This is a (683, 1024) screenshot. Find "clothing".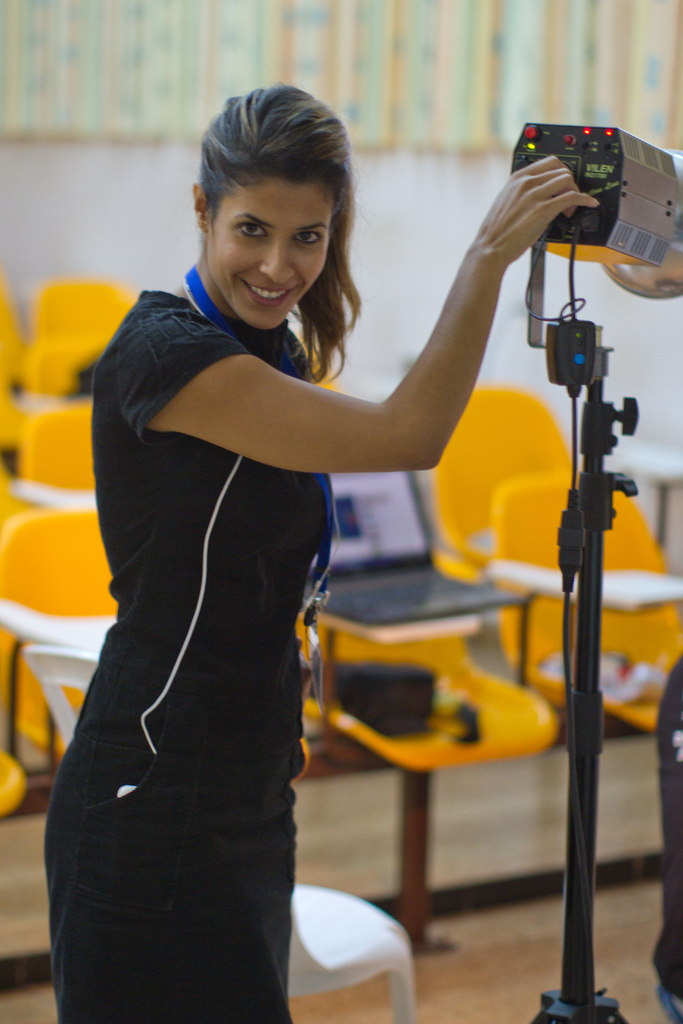
Bounding box: <region>47, 204, 372, 968</region>.
